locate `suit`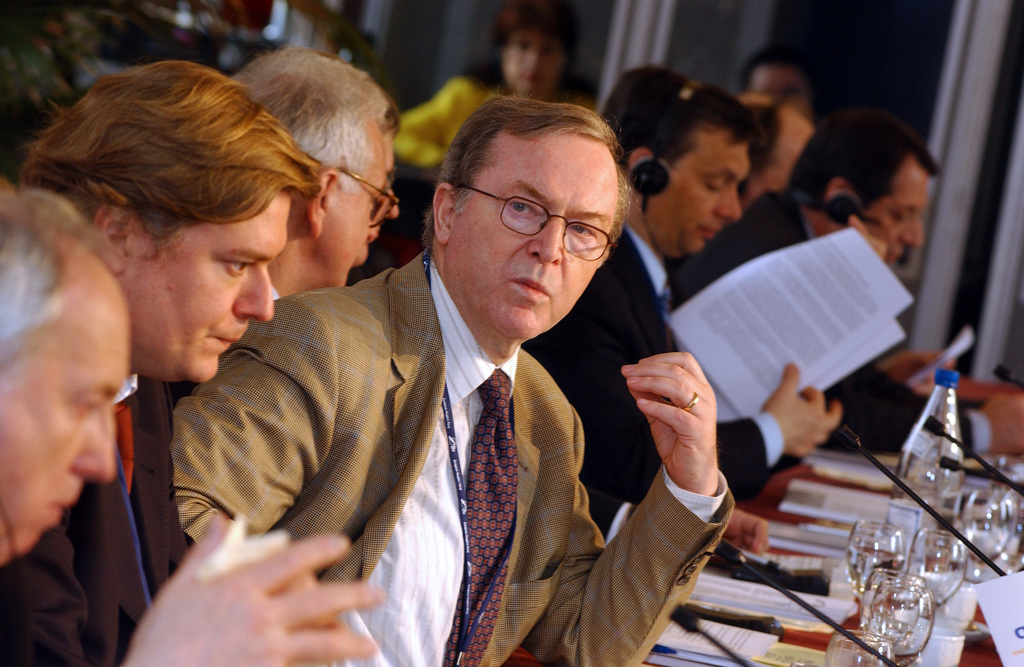
<region>216, 159, 764, 655</region>
